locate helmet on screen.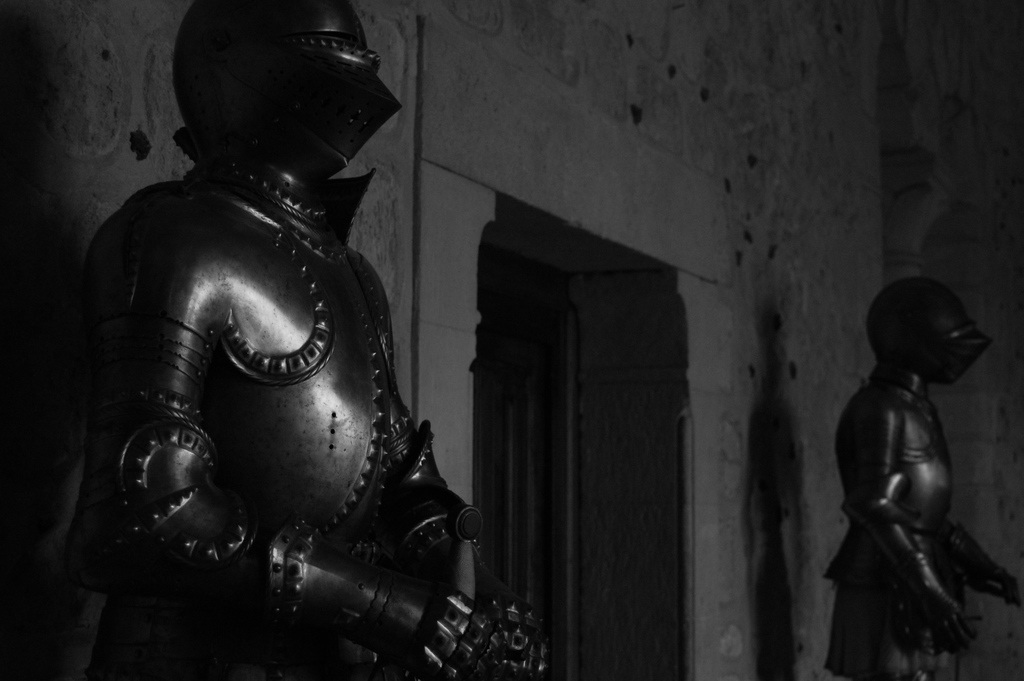
On screen at pyautogui.locateOnScreen(179, 0, 403, 180).
